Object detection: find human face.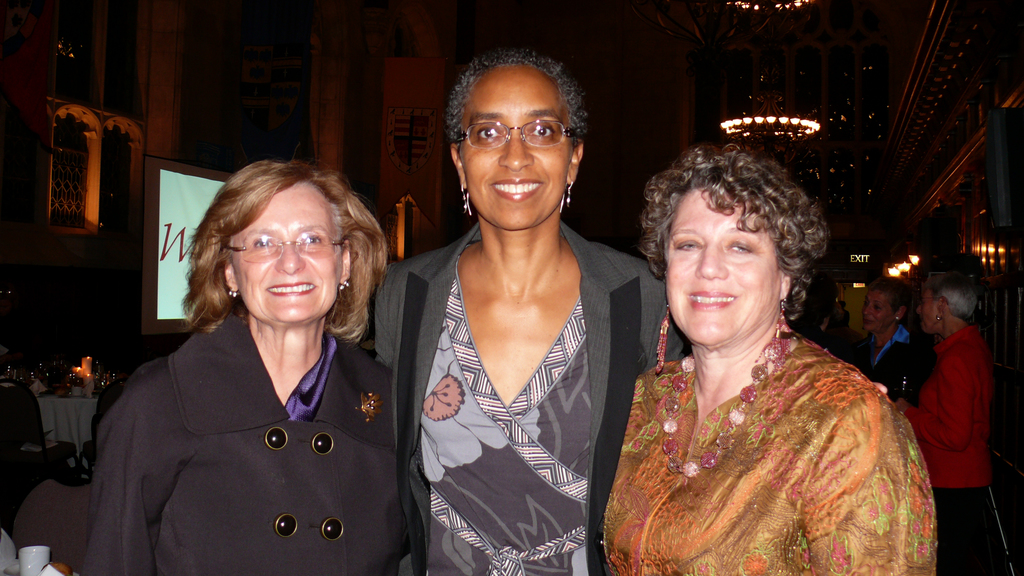
bbox=[218, 177, 341, 332].
